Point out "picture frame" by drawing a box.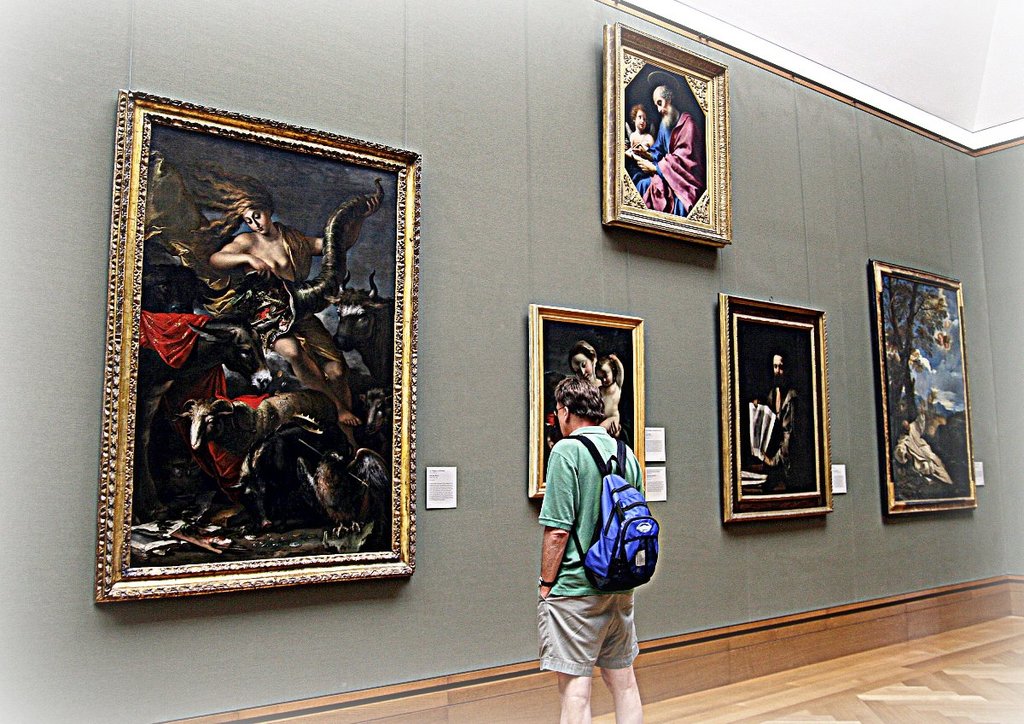
(x1=602, y1=18, x2=728, y2=249).
